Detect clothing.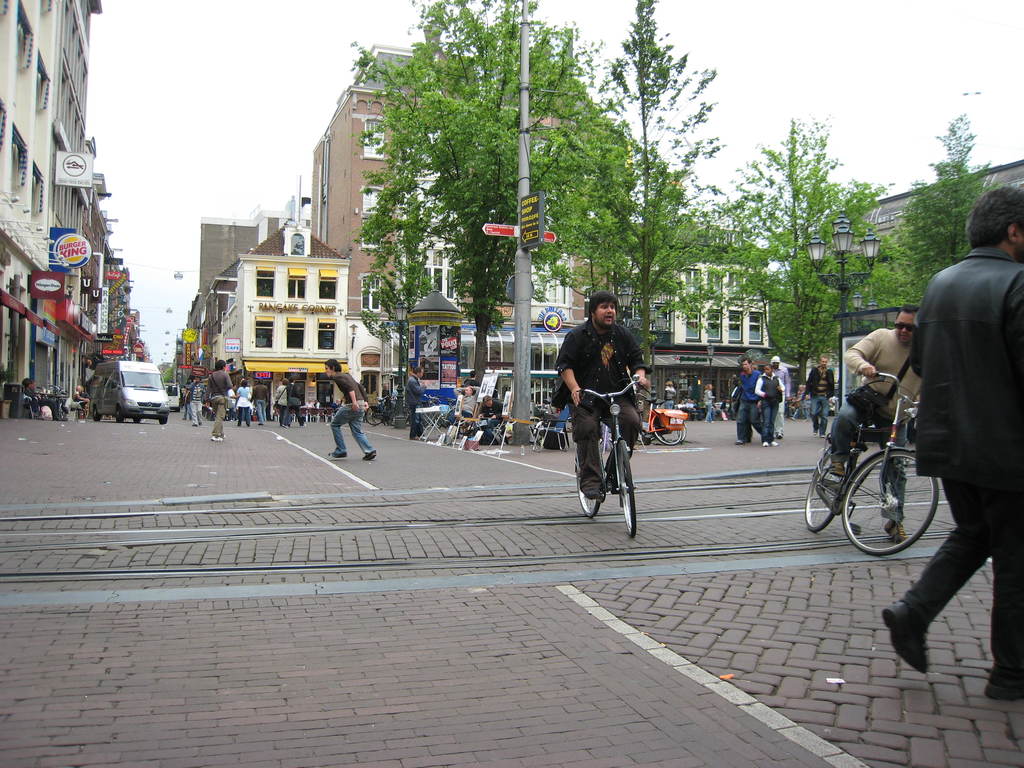
Detected at left=909, top=243, right=1023, bottom=675.
